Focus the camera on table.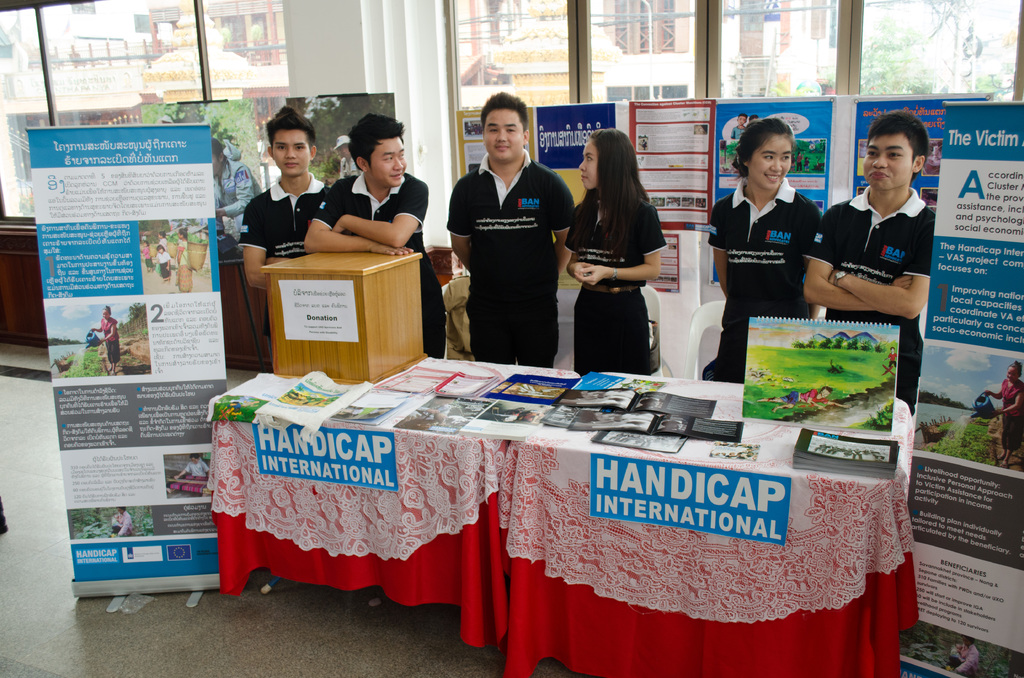
Focus region: (257,246,426,392).
